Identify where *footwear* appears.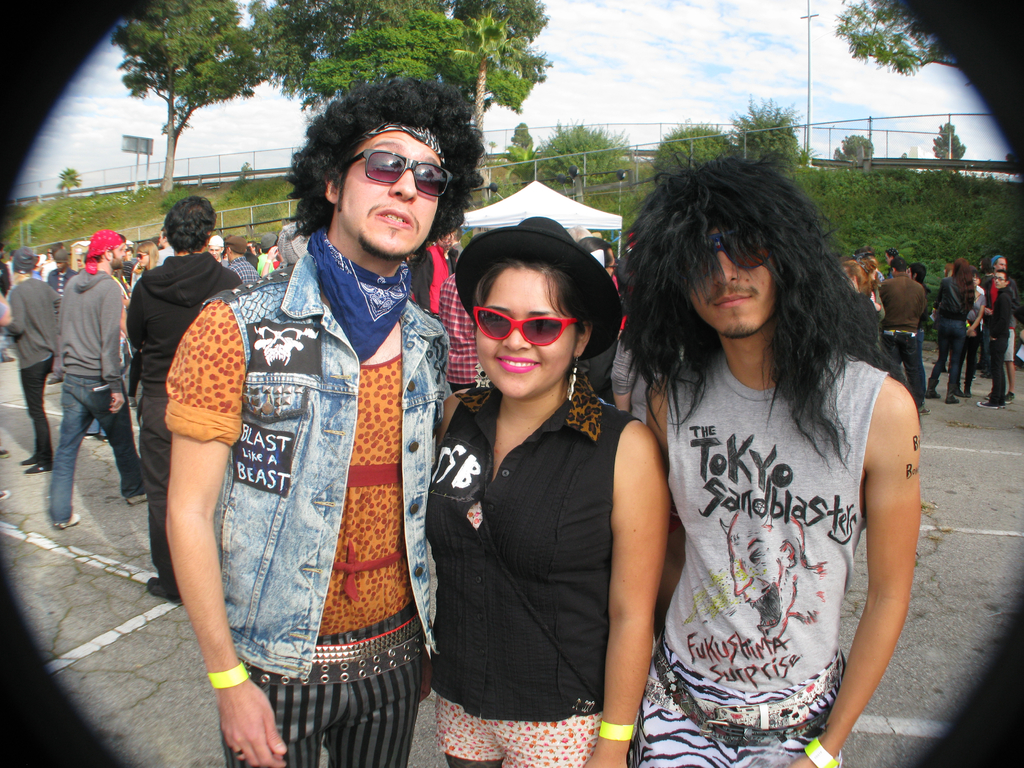
Appears at bbox=(54, 512, 79, 527).
